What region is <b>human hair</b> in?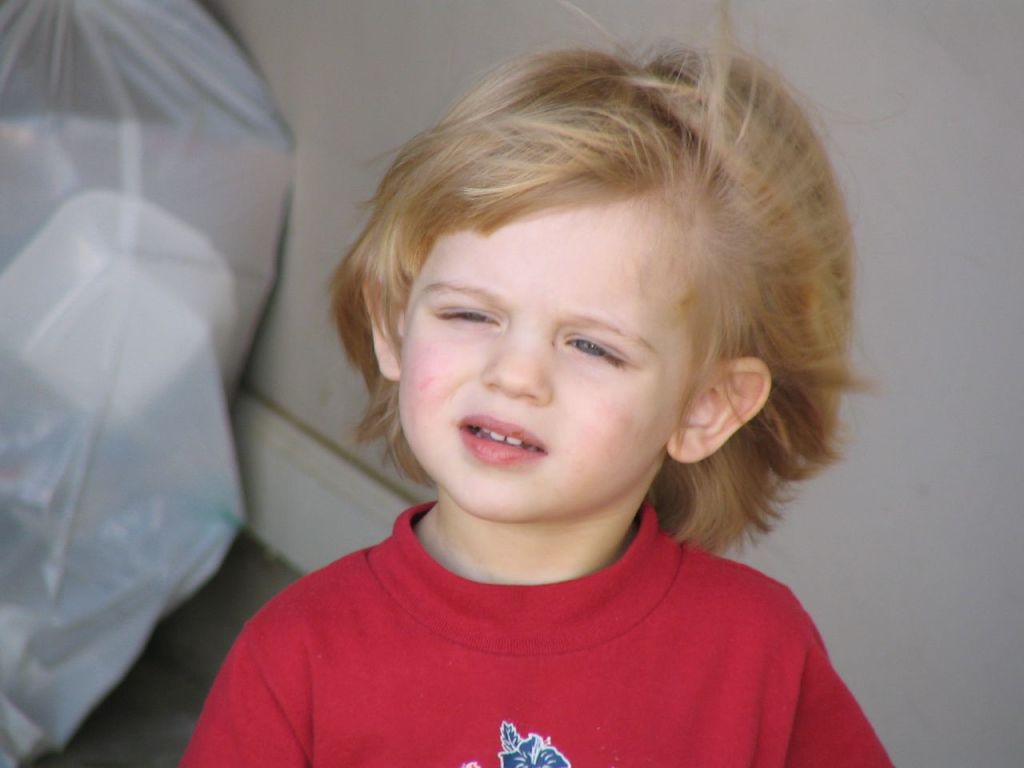
(344,34,834,535).
